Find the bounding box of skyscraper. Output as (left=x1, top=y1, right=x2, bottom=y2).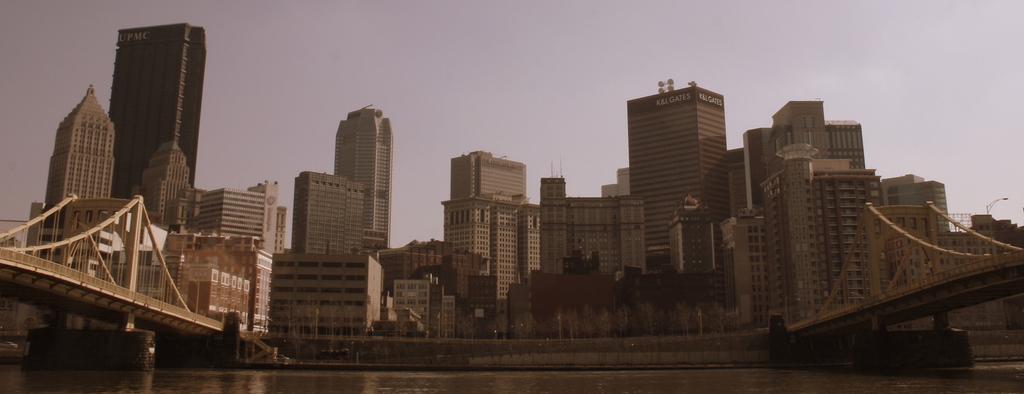
(left=326, top=97, right=403, bottom=249).
